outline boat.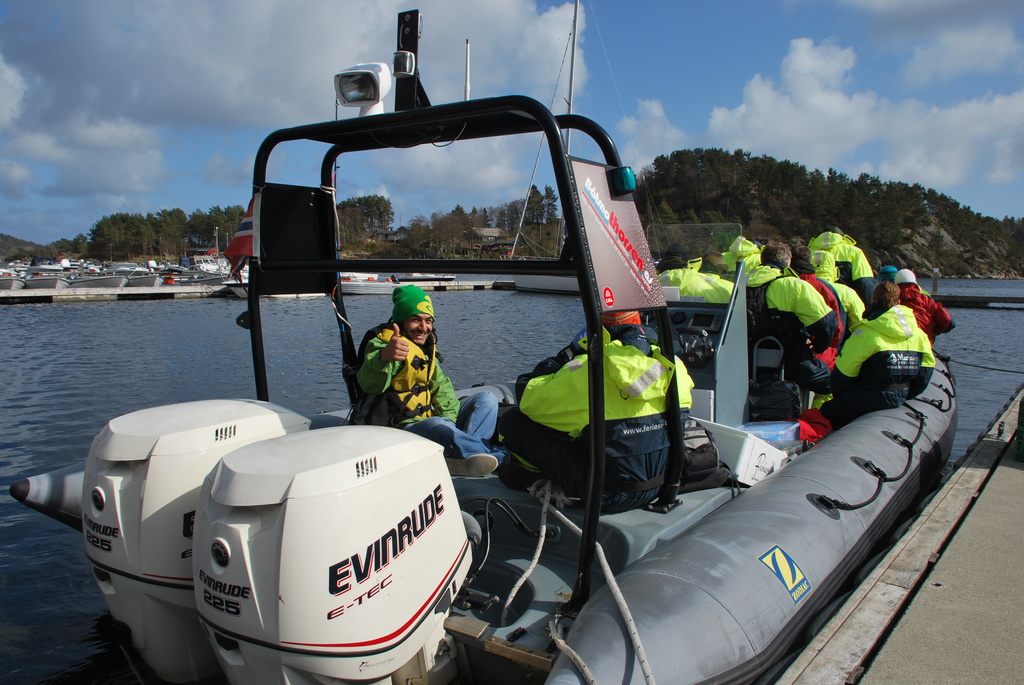
Outline: box(130, 271, 163, 288).
